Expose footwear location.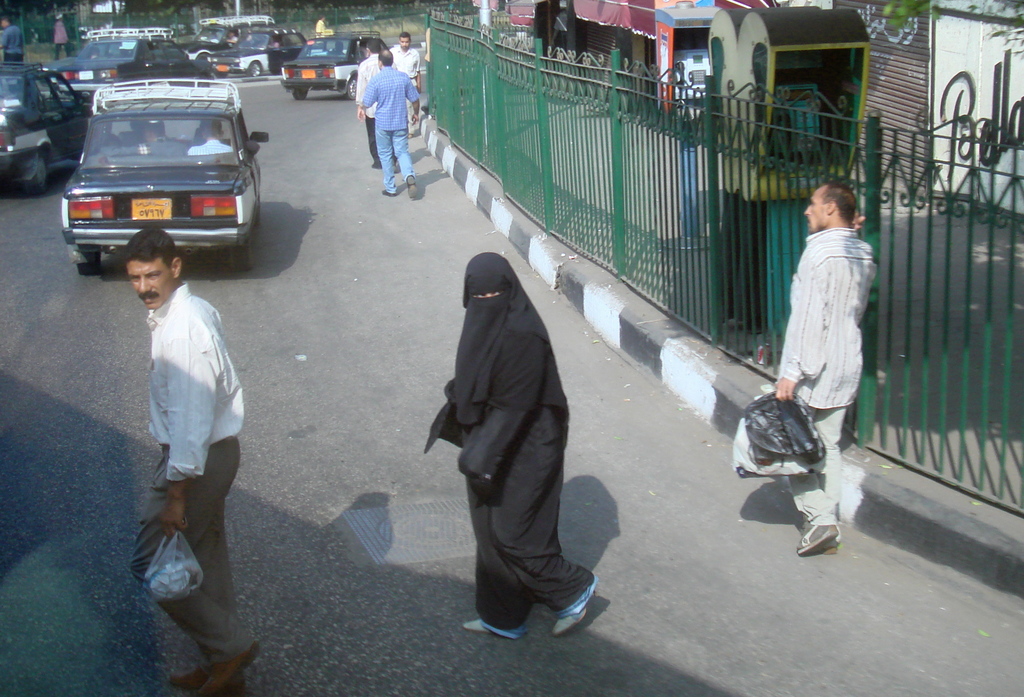
Exposed at {"left": 467, "top": 627, "right": 496, "bottom": 633}.
